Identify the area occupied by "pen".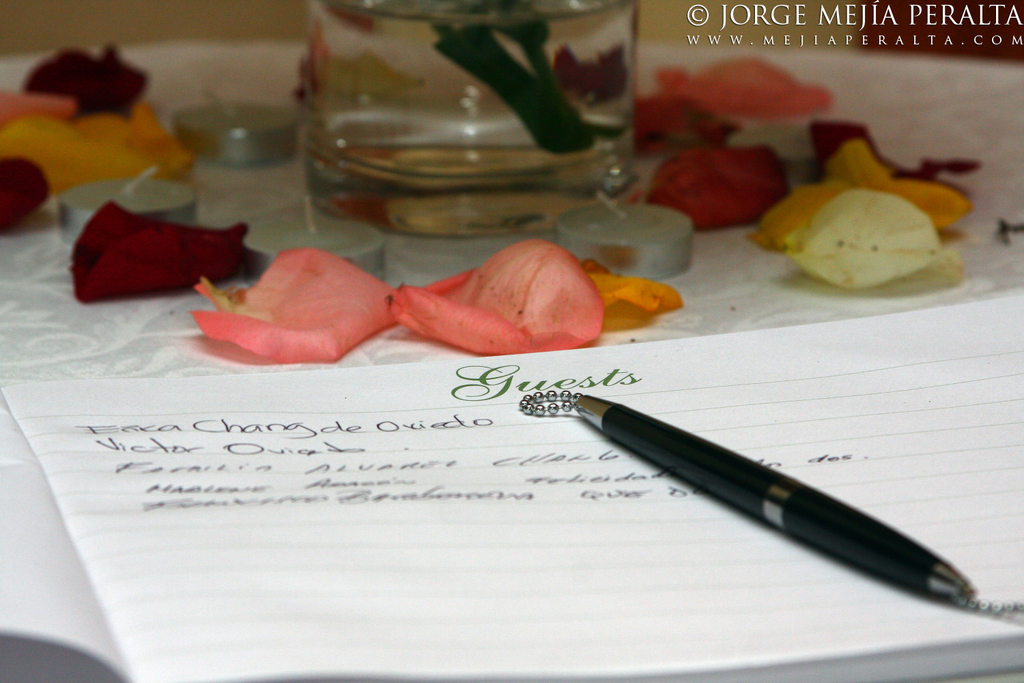
Area: locate(524, 387, 1023, 613).
